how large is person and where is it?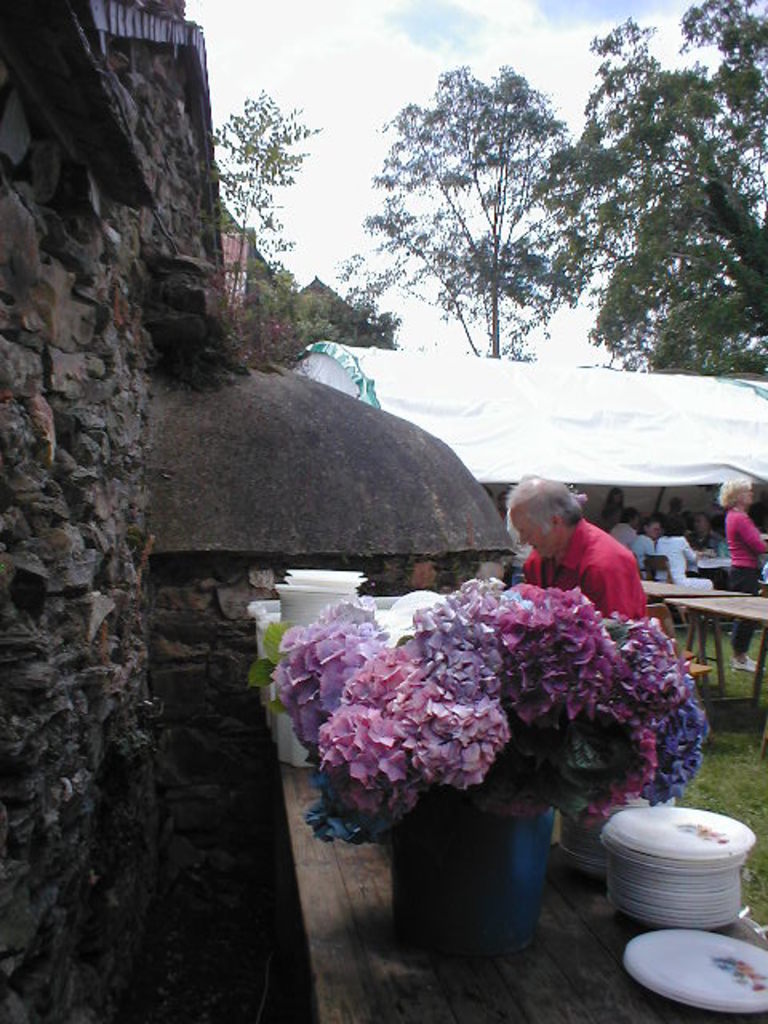
Bounding box: detection(595, 485, 634, 517).
